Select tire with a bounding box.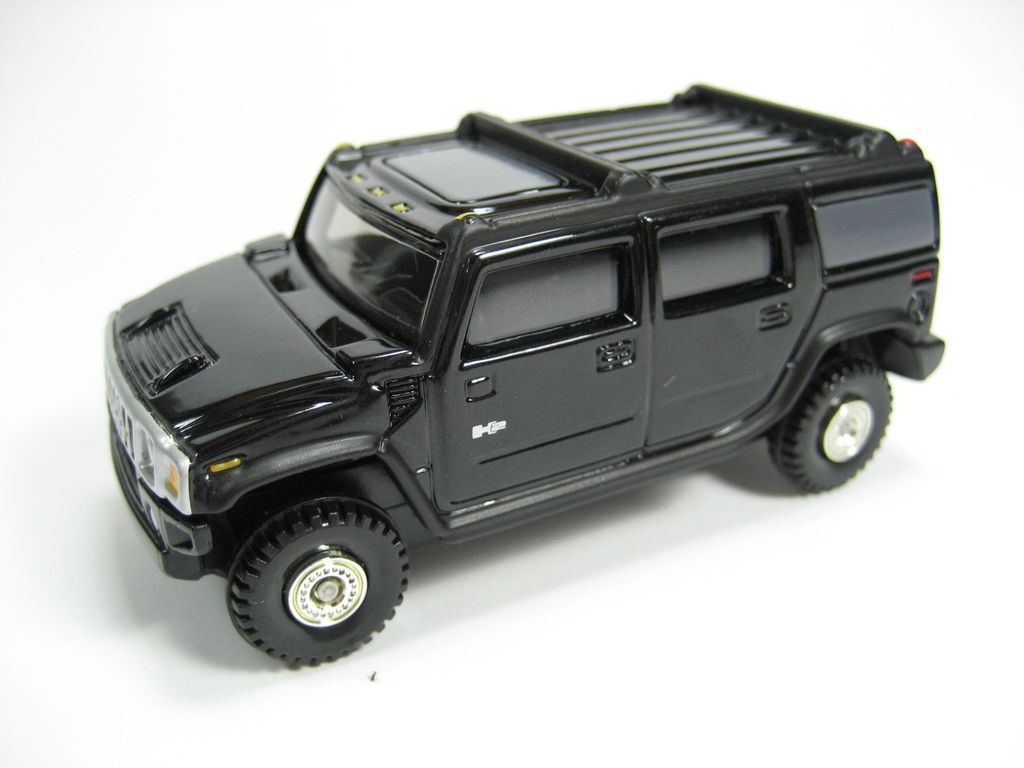
202/497/415/667.
